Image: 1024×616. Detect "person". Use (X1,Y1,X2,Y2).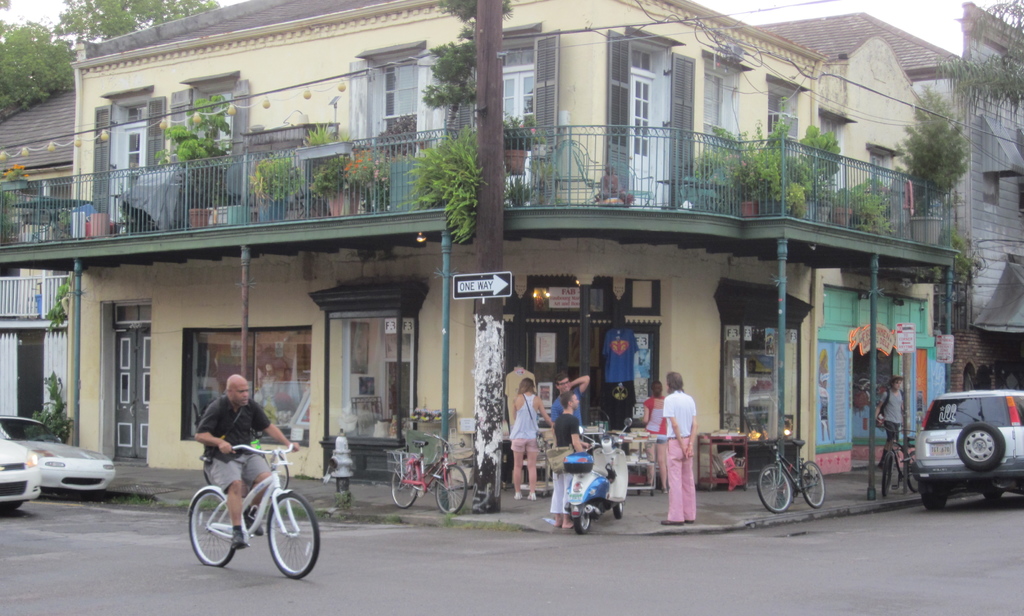
(506,376,556,503).
